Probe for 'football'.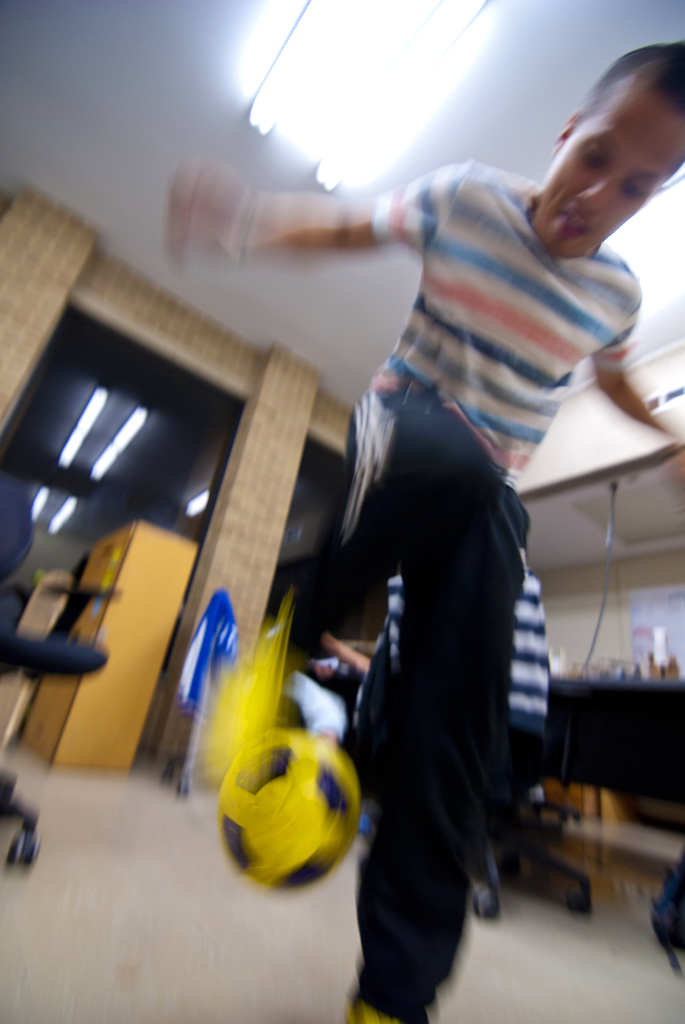
Probe result: {"x1": 215, "y1": 725, "x2": 365, "y2": 892}.
